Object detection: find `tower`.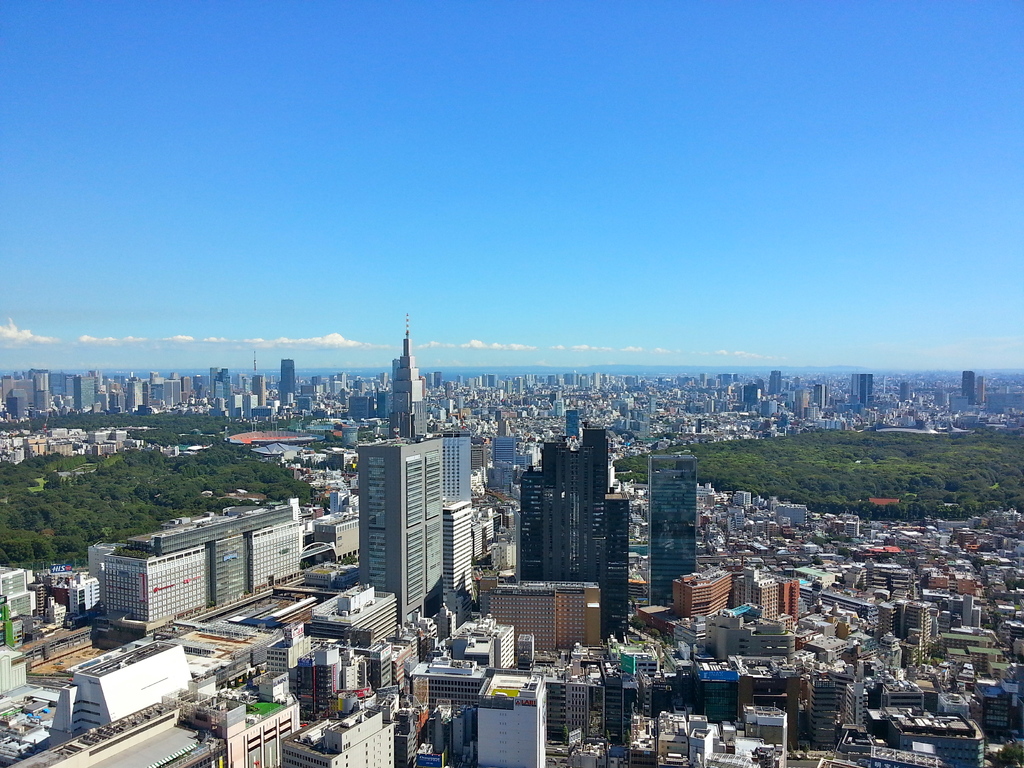
(left=845, top=369, right=874, bottom=409).
